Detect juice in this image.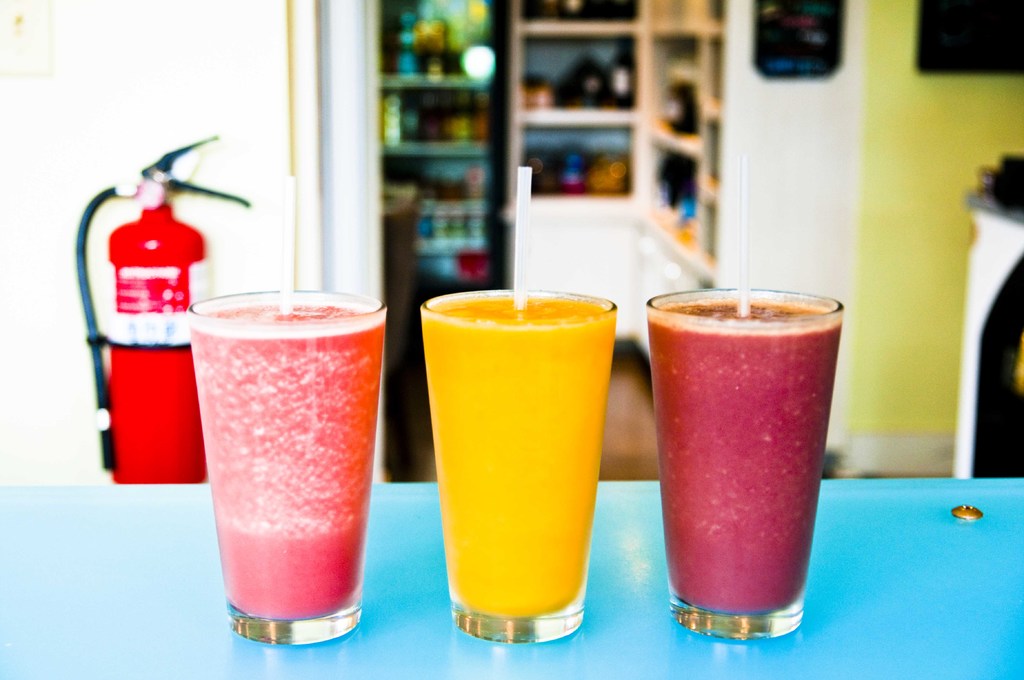
Detection: (417,294,615,619).
